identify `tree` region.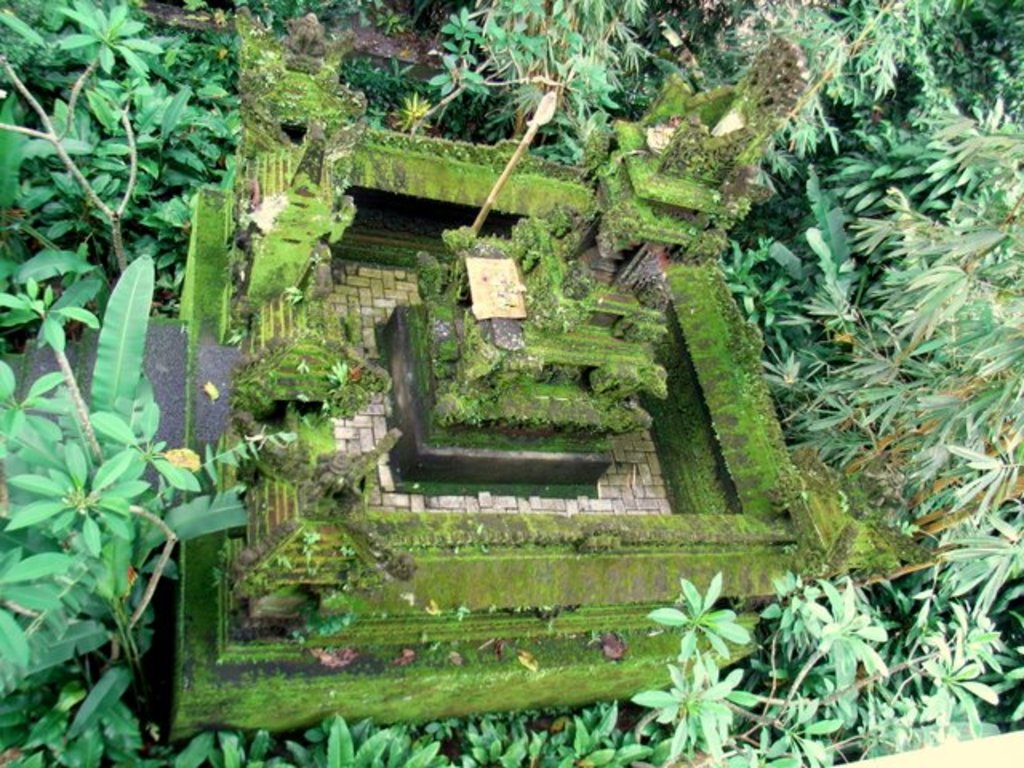
Region: detection(0, 0, 1022, 760).
